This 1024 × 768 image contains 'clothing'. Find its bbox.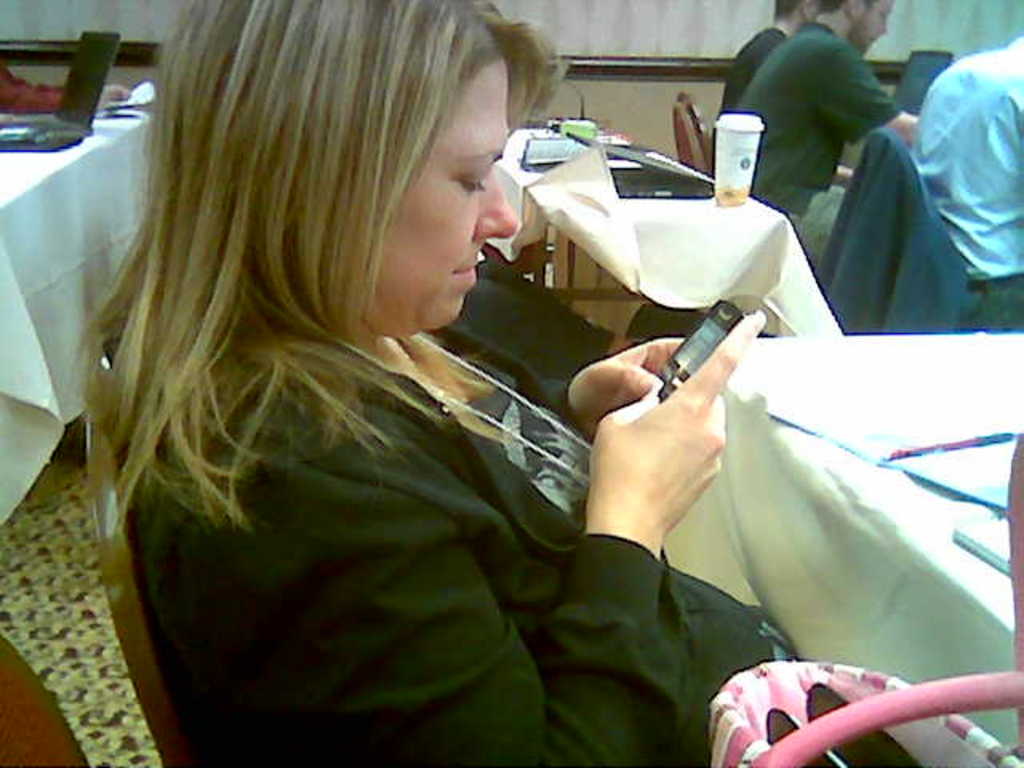
region(715, 13, 778, 112).
